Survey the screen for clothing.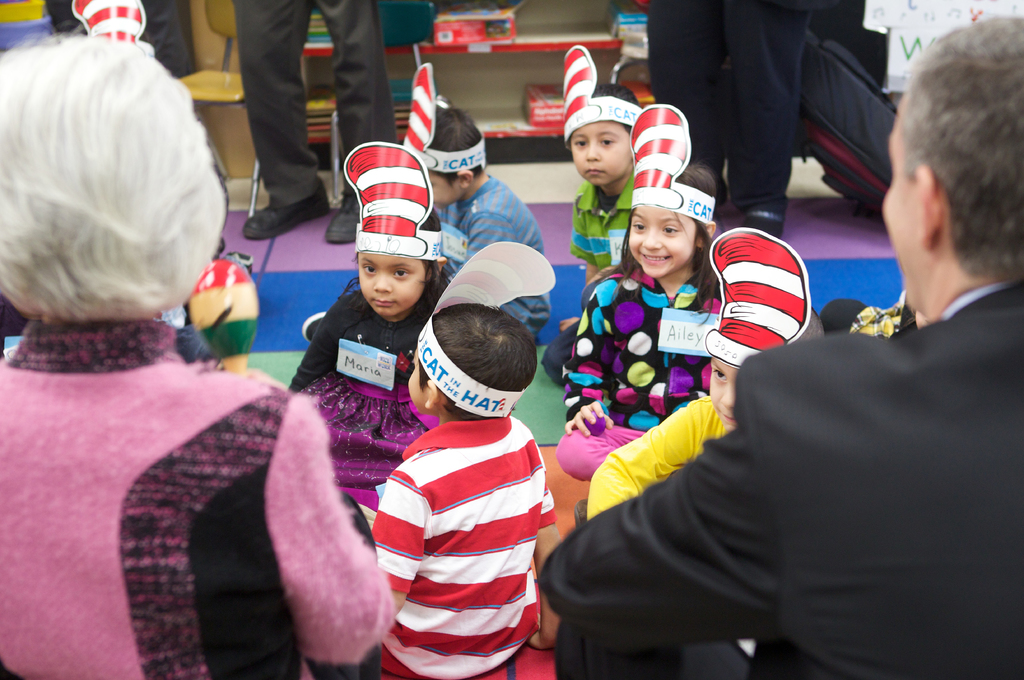
Survey found: 569 176 634 269.
